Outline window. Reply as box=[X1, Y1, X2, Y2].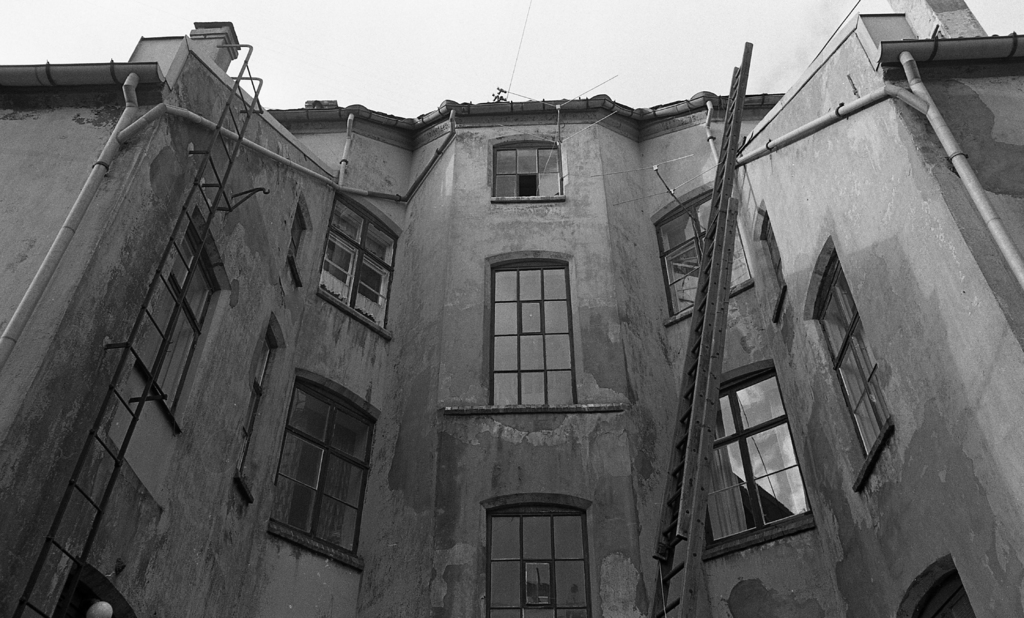
box=[319, 196, 397, 336].
